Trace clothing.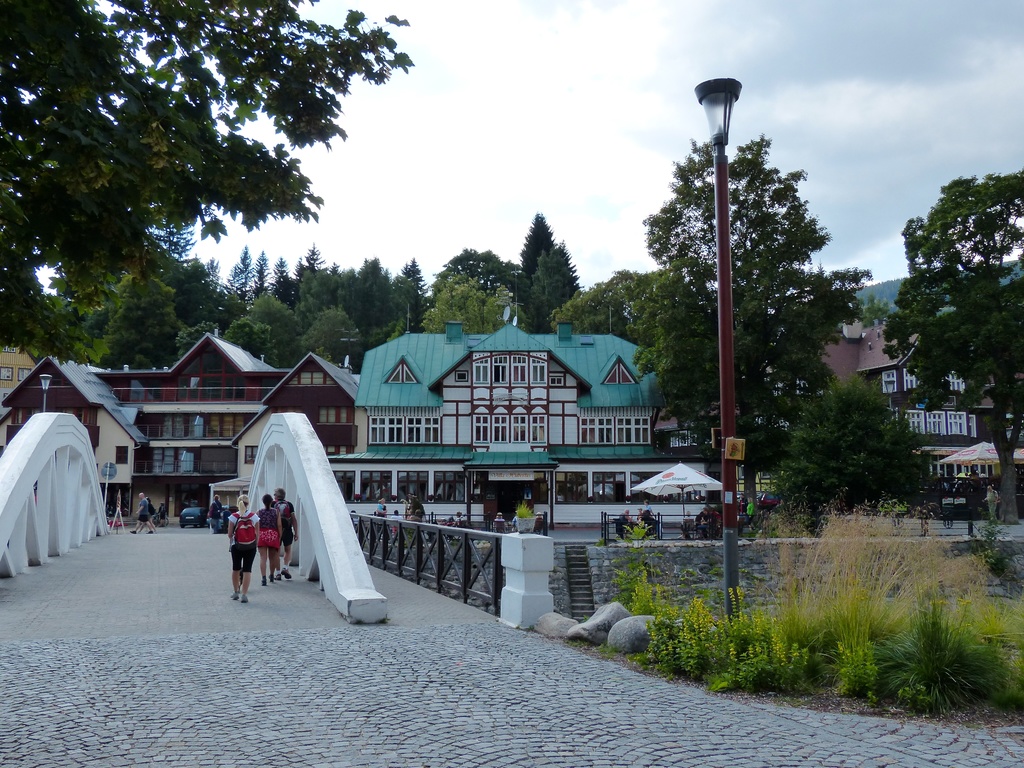
Traced to box=[225, 505, 262, 573].
